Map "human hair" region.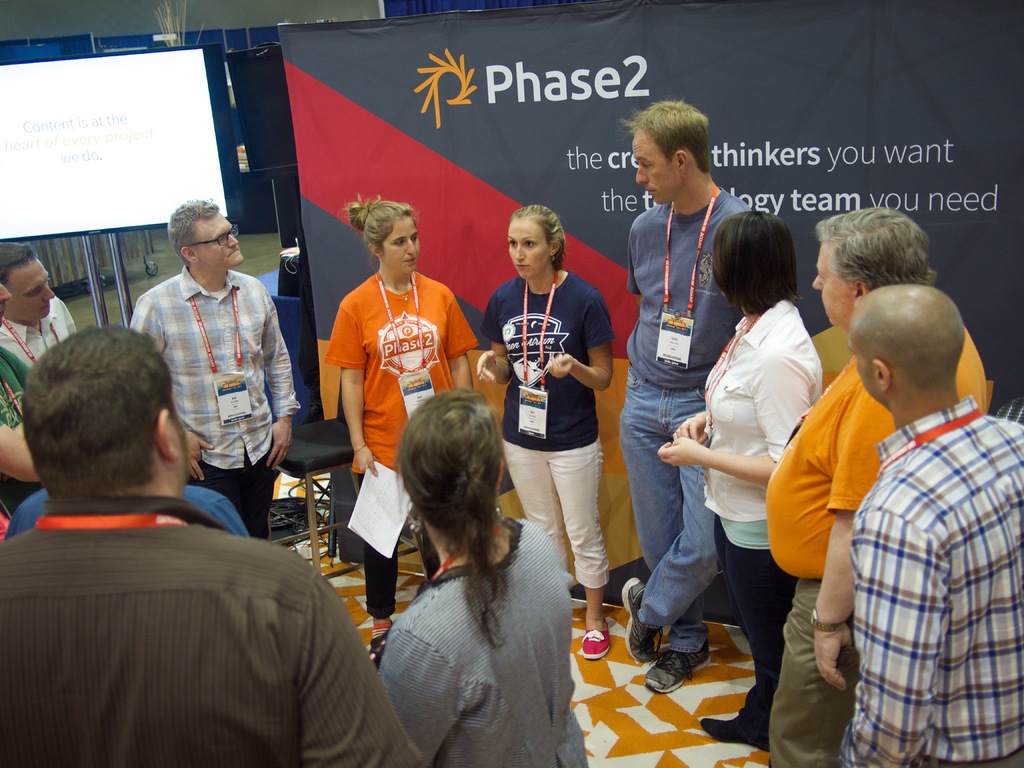
Mapped to detection(0, 241, 35, 285).
